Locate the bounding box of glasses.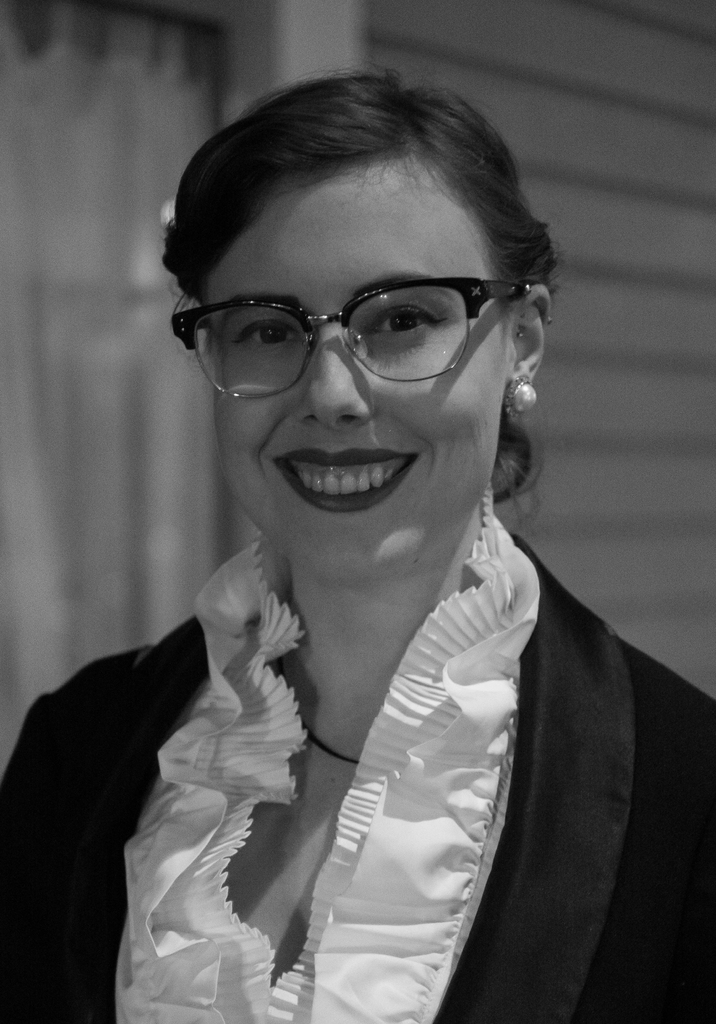
Bounding box: (172,252,532,381).
